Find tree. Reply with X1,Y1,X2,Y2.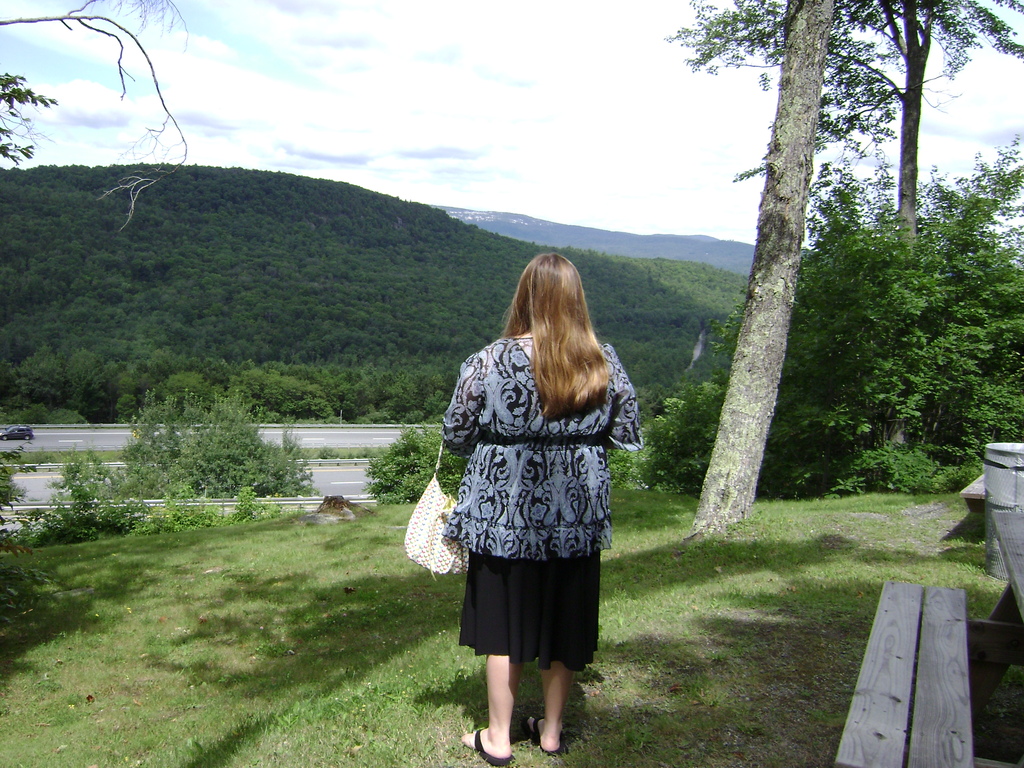
2,4,188,230.
